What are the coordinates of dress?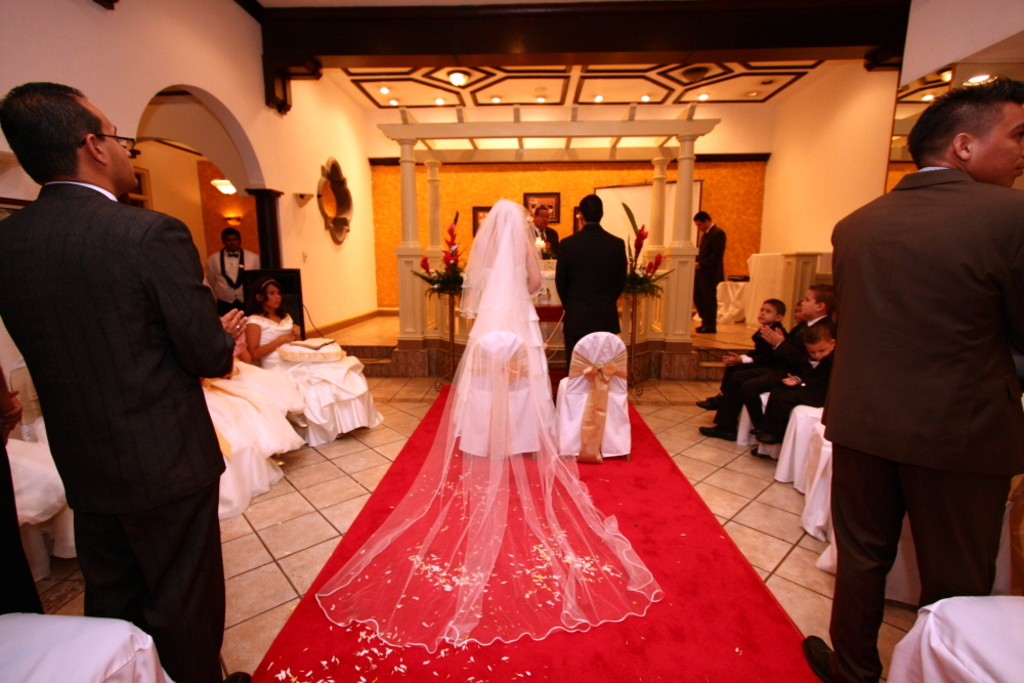
detection(203, 384, 287, 513).
